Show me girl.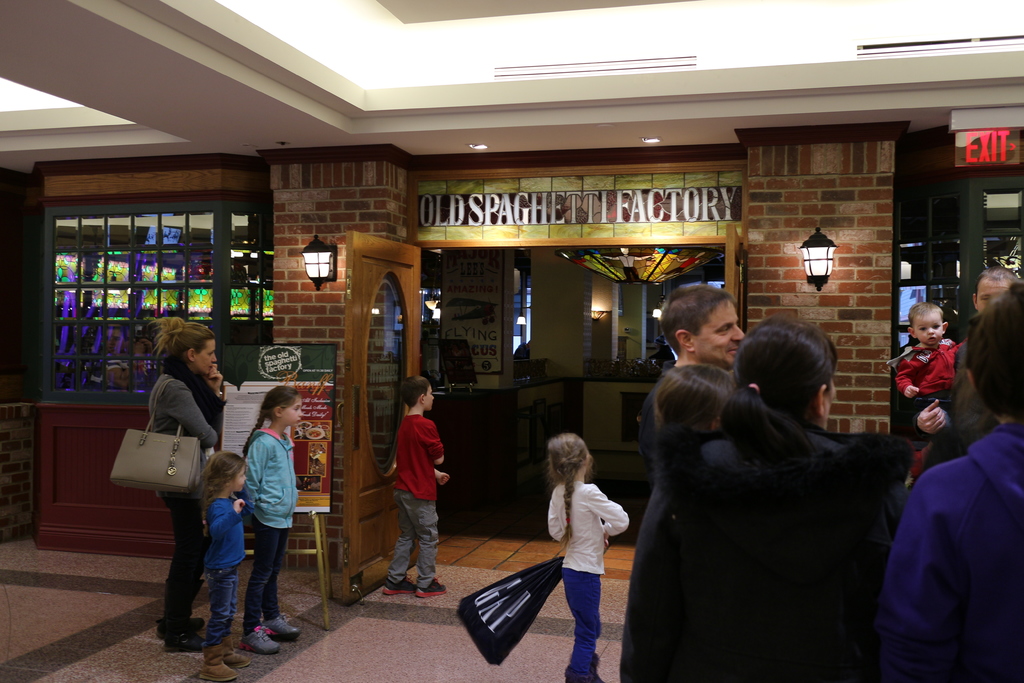
girl is here: [x1=239, y1=384, x2=303, y2=654].
